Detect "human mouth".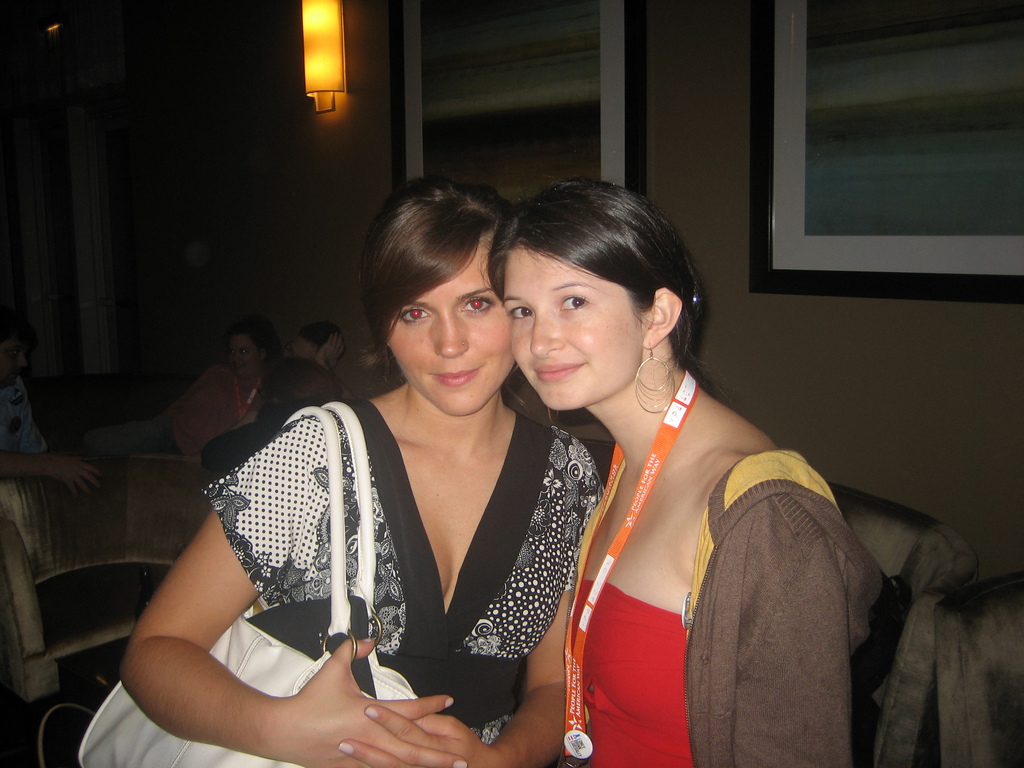
Detected at left=532, top=364, right=581, bottom=381.
